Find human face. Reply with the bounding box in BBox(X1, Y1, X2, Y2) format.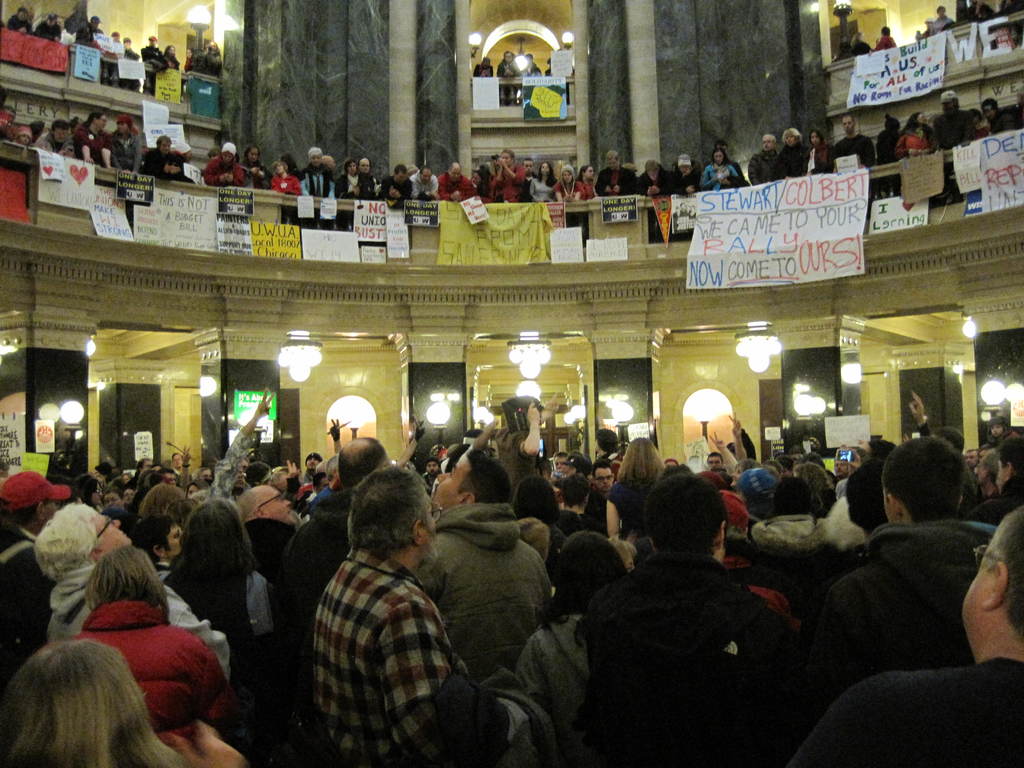
BBox(563, 170, 573, 182).
